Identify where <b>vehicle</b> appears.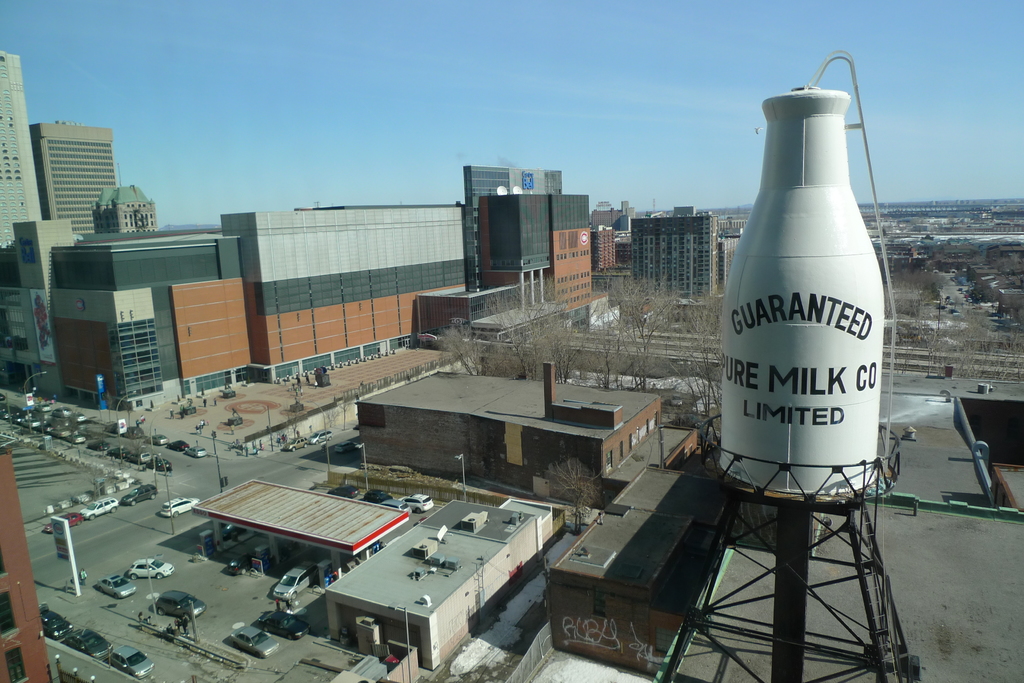
Appears at 114:641:156:675.
